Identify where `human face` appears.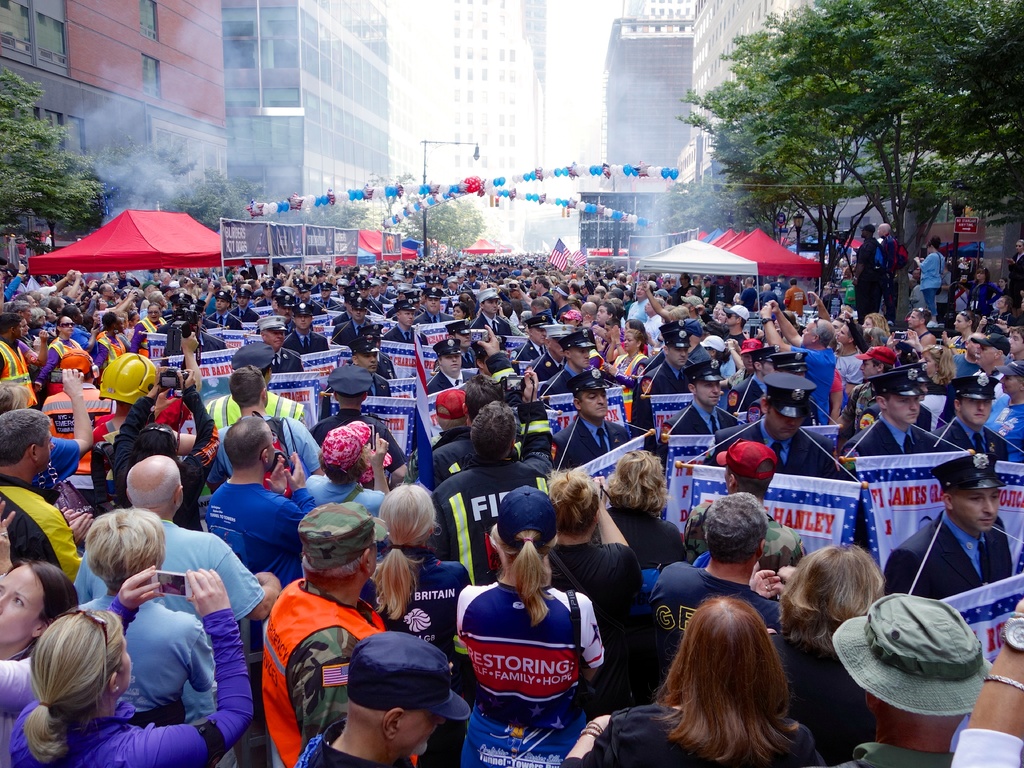
Appears at x1=399 y1=307 x2=415 y2=324.
